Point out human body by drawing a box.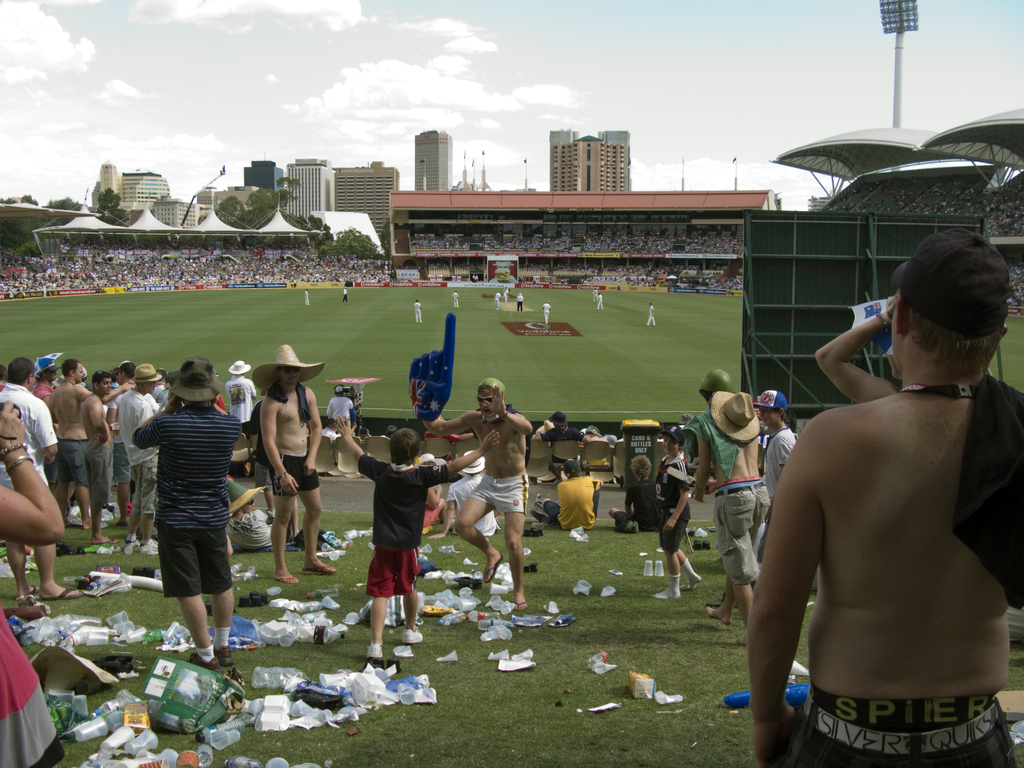
<bbox>305, 292, 309, 305</bbox>.
